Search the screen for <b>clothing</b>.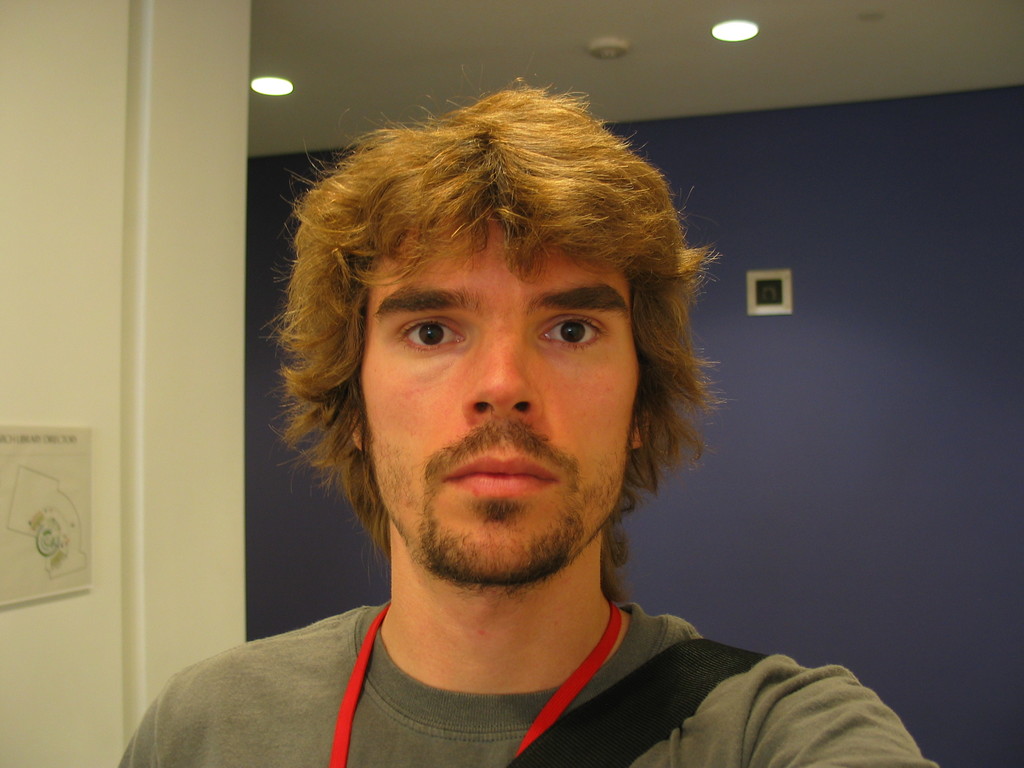
Found at detection(150, 517, 905, 764).
